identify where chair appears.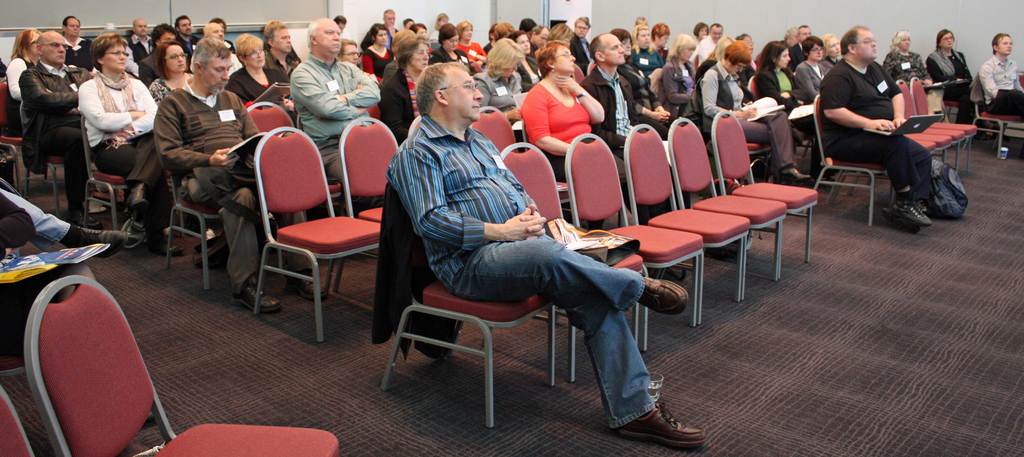
Appears at left=564, top=130, right=704, bottom=356.
